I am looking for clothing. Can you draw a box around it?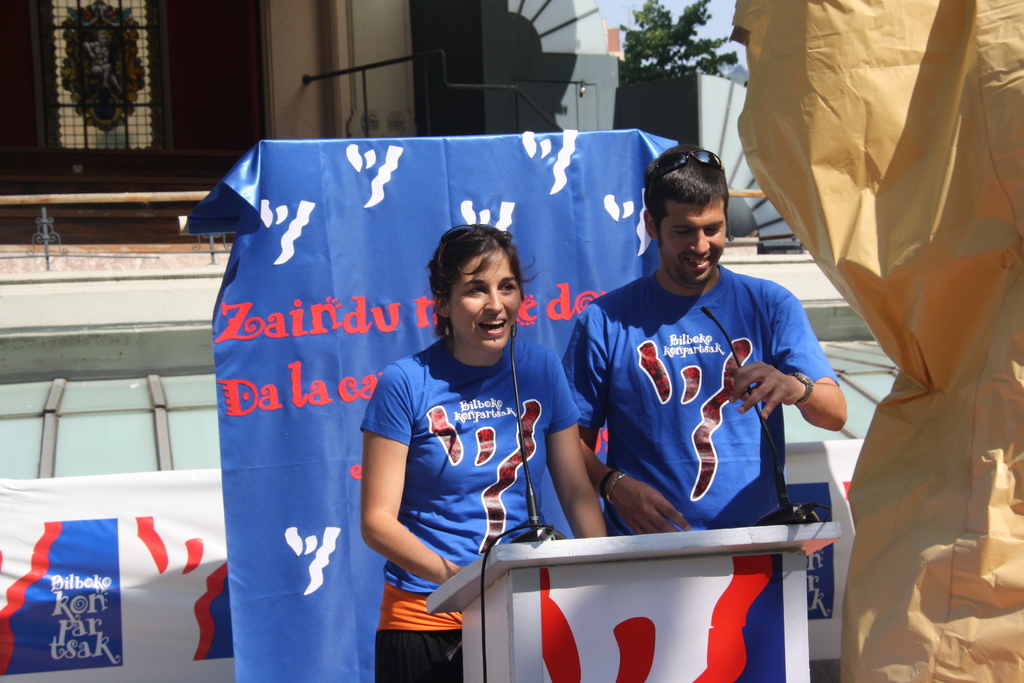
Sure, the bounding box is <box>362,337,582,682</box>.
